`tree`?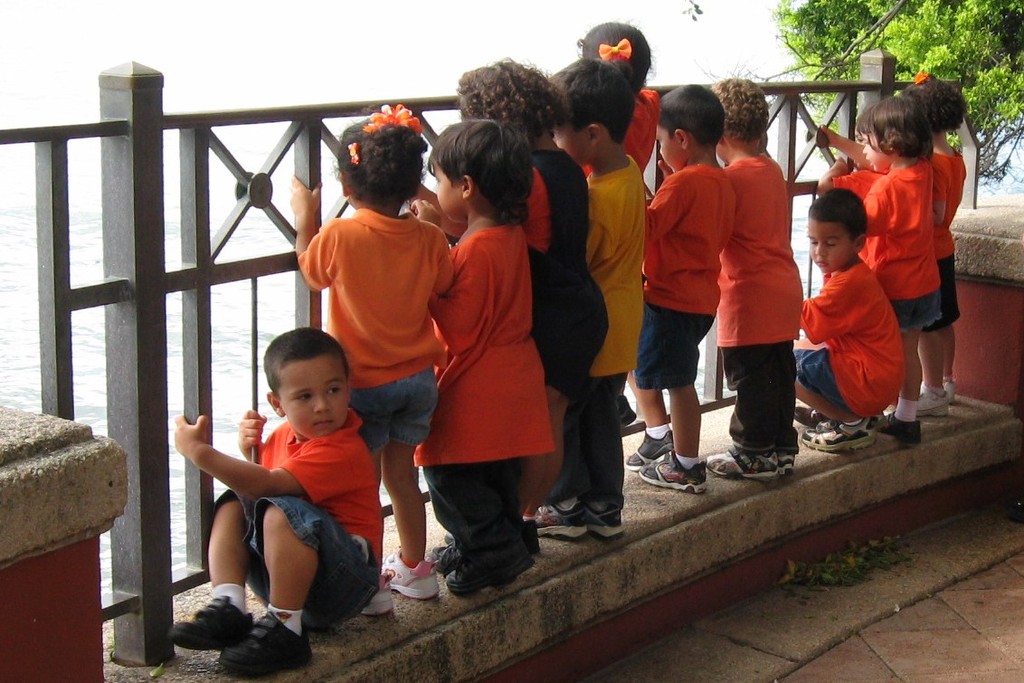
[699,0,1023,198]
